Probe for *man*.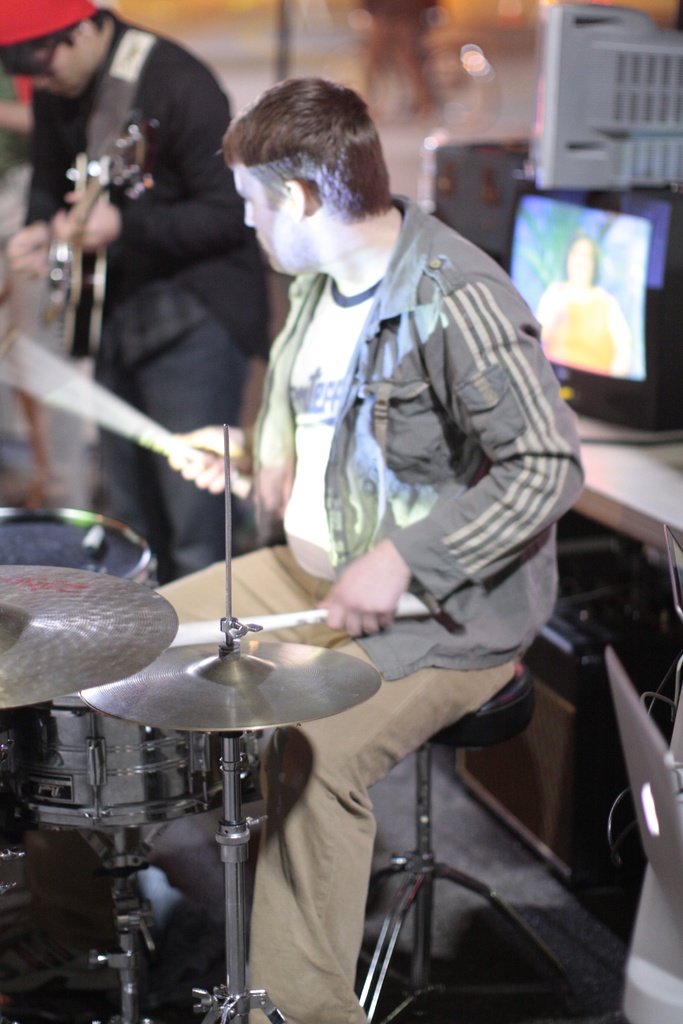
Probe result: bbox=(0, 0, 272, 758).
